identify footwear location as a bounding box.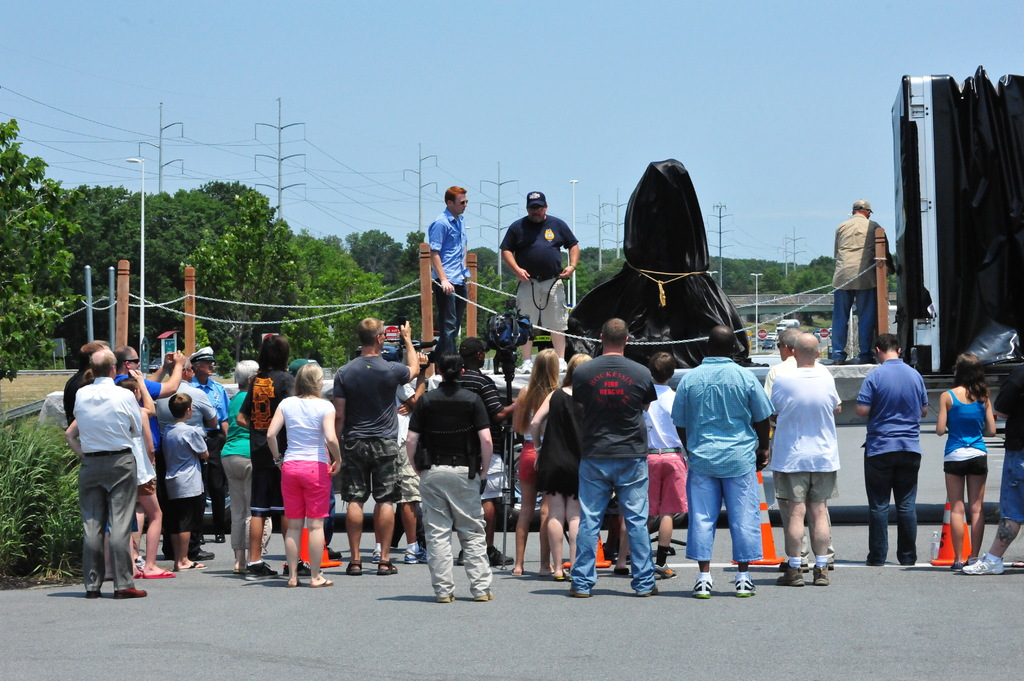
left=142, top=566, right=173, bottom=579.
